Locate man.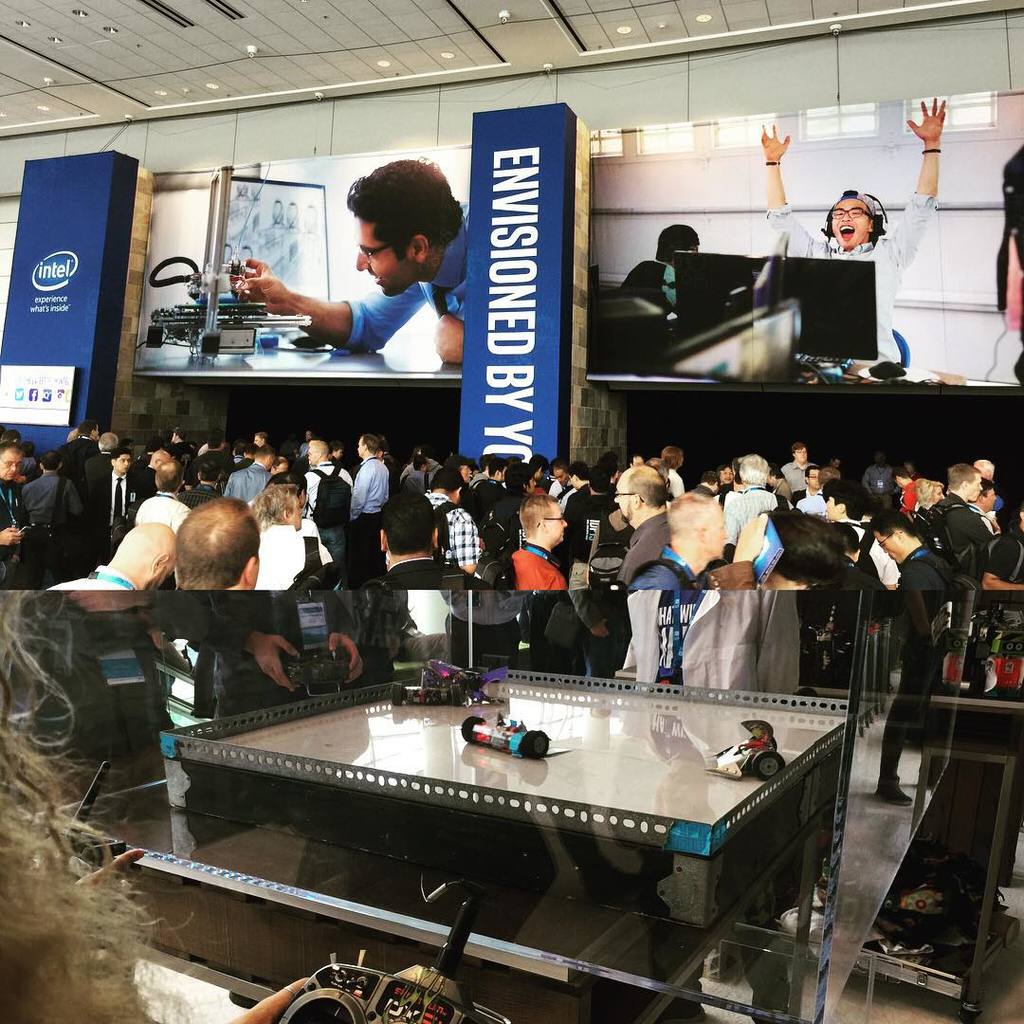
Bounding box: pyautogui.locateOnScreen(566, 588, 629, 677).
